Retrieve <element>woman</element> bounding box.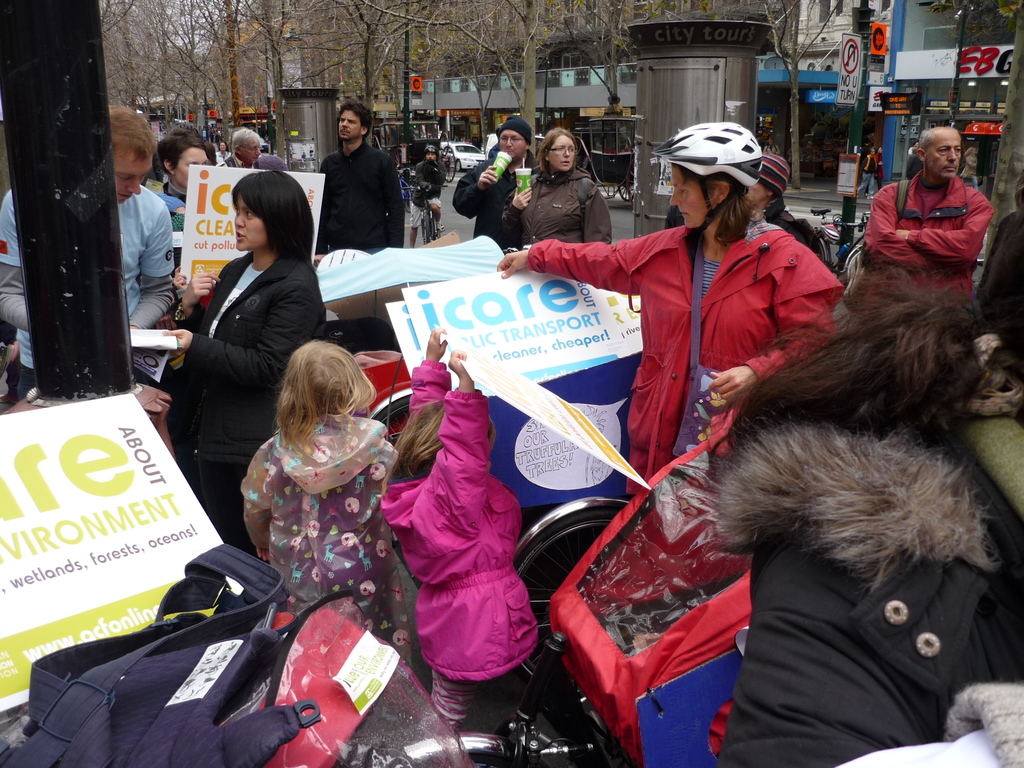
Bounding box: box(157, 123, 217, 263).
